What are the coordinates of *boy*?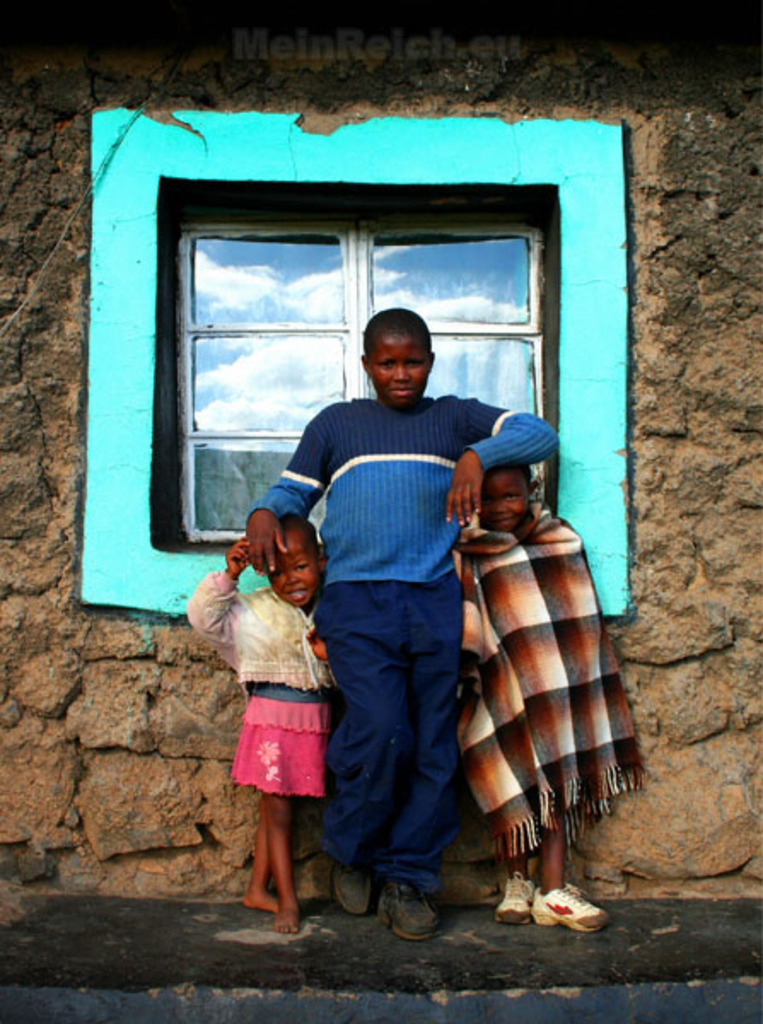
select_region(241, 305, 565, 942).
